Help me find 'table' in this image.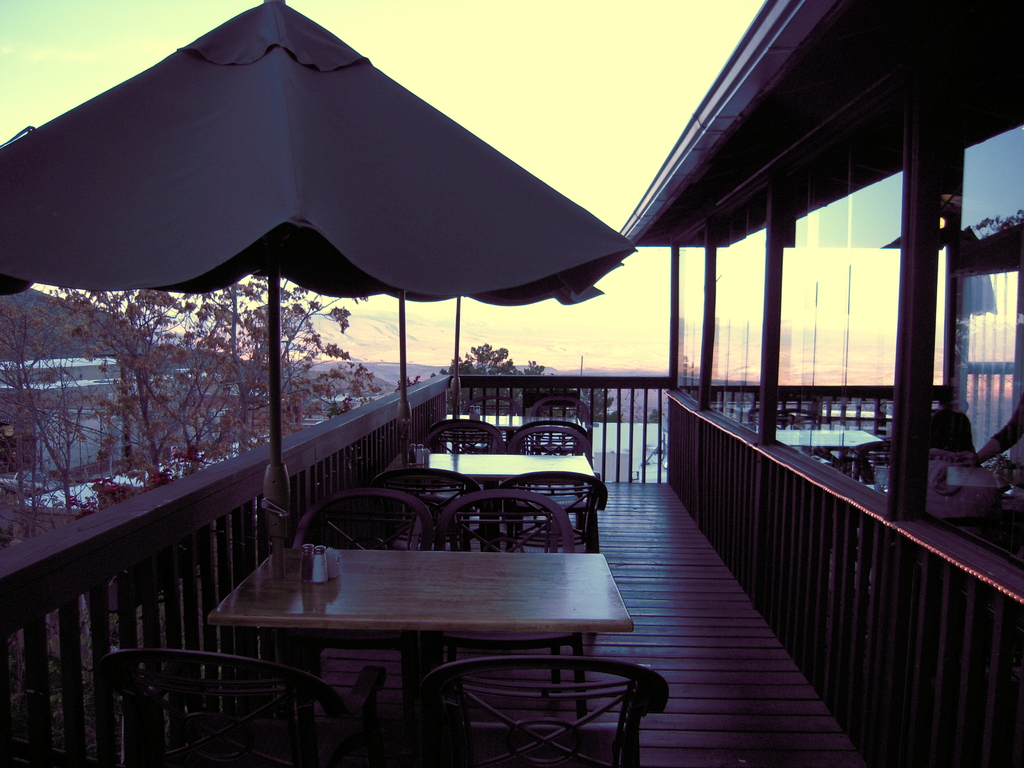
Found it: box=[449, 406, 593, 438].
